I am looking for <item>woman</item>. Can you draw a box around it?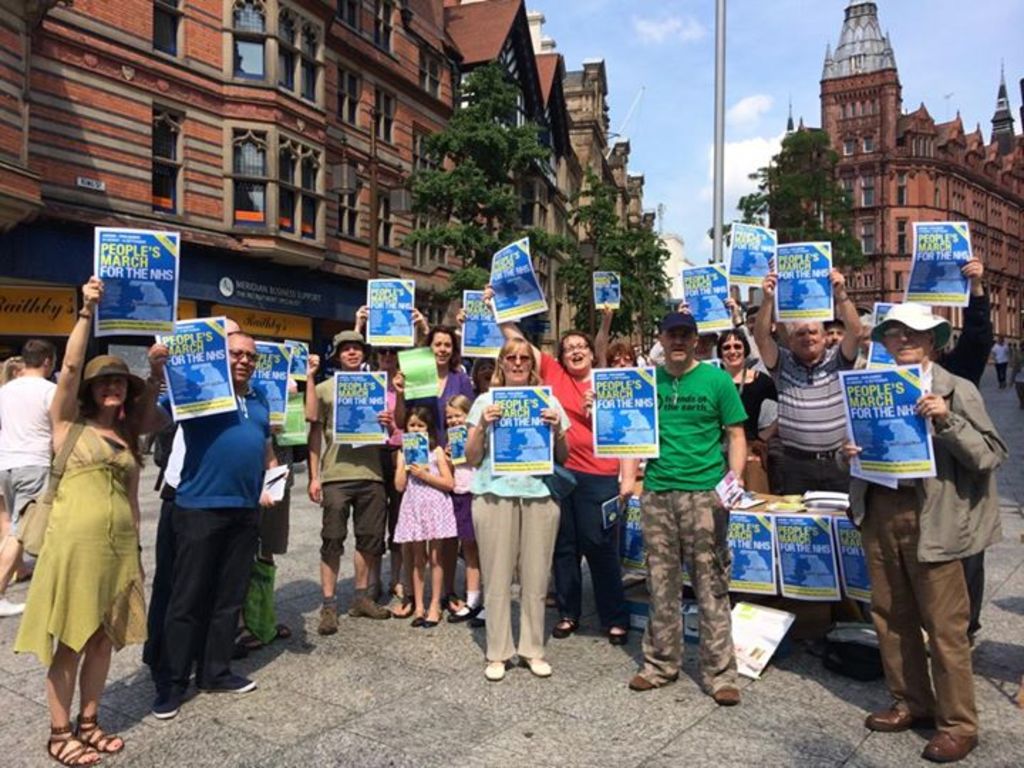
Sure, the bounding box is 704:320:779:505.
